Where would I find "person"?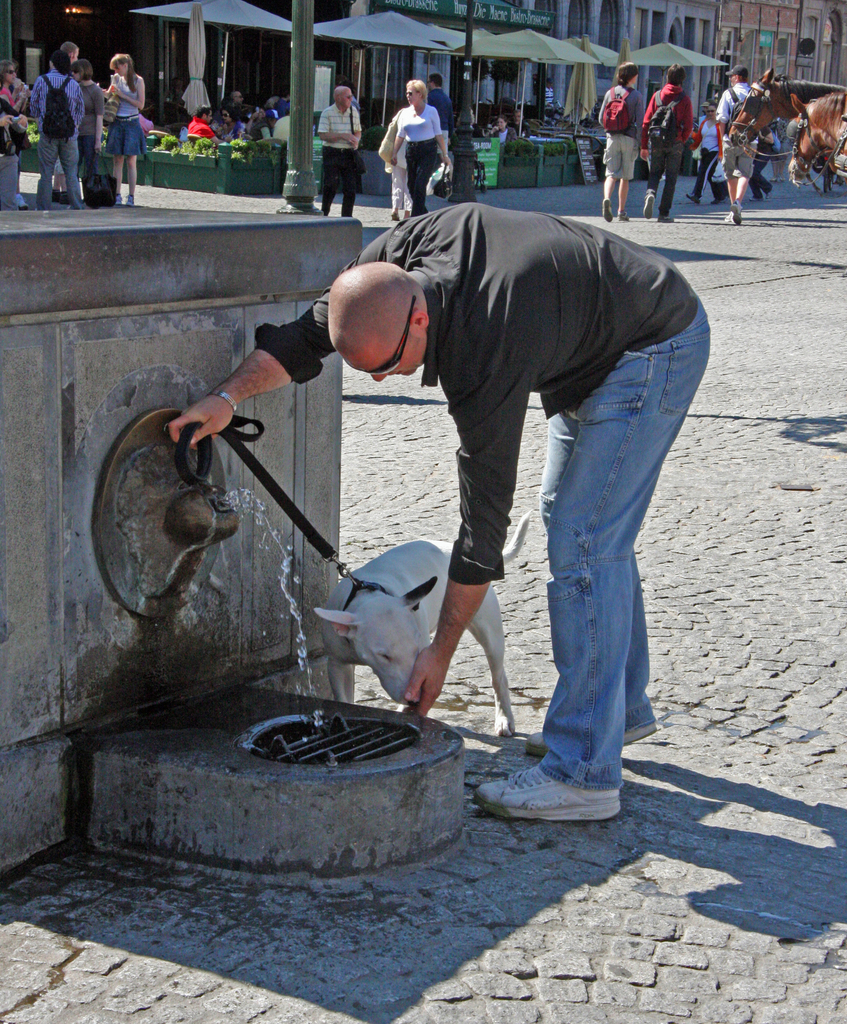
At (left=106, top=49, right=148, bottom=198).
